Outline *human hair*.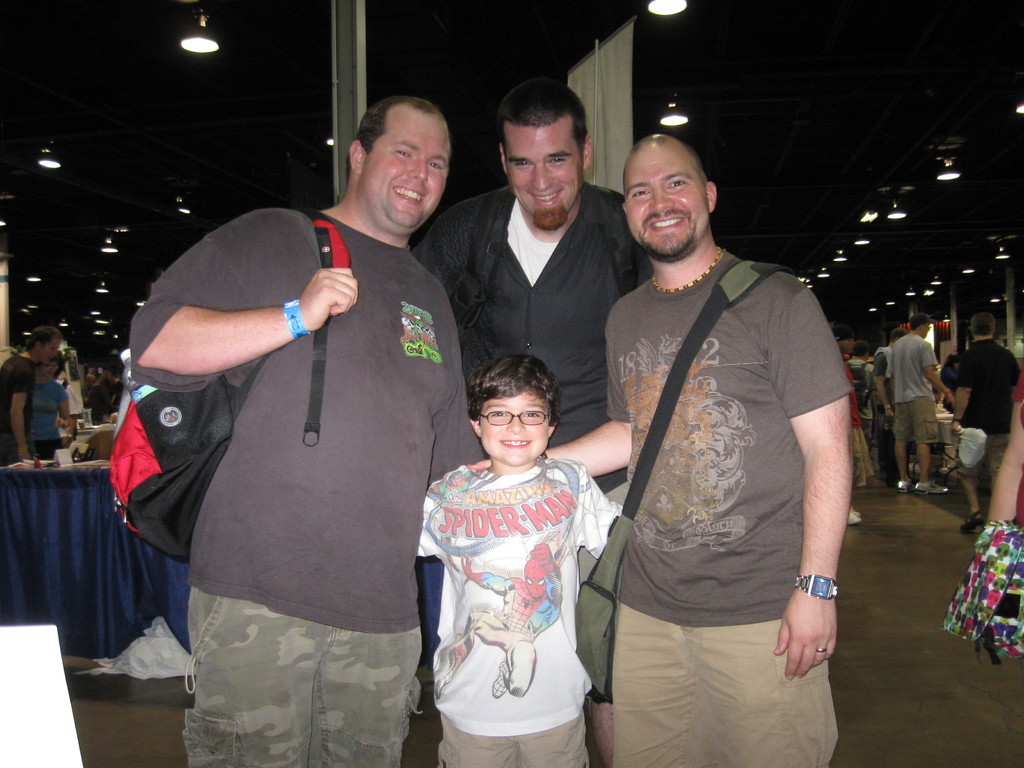
Outline: bbox(45, 347, 65, 367).
